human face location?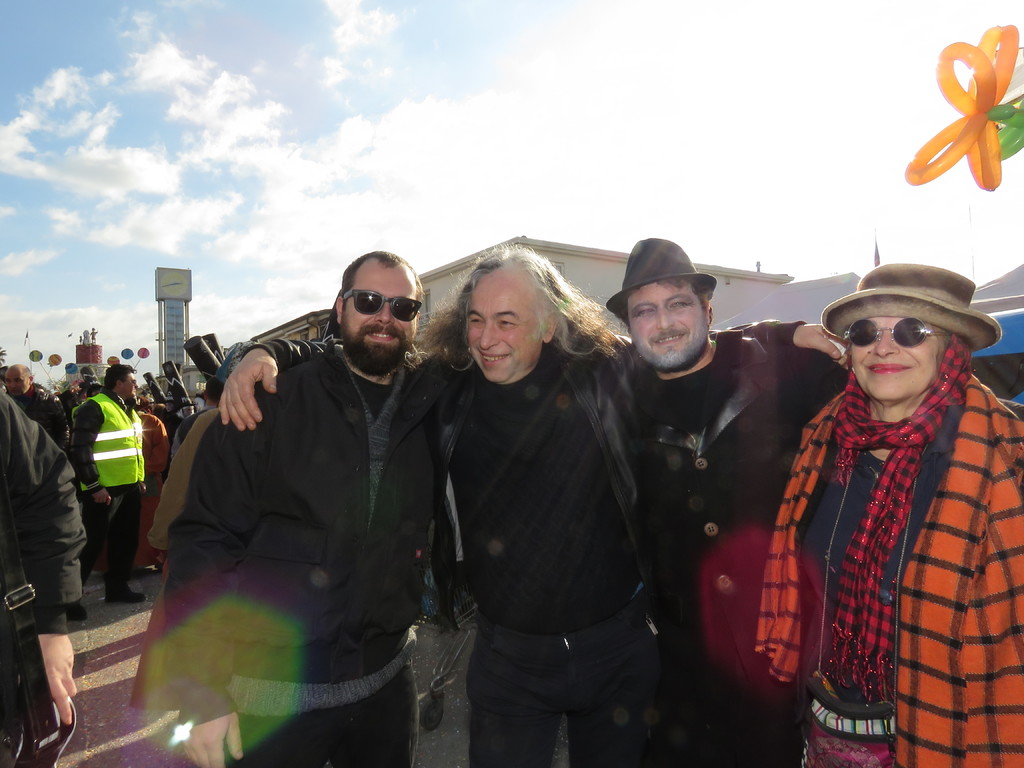
(left=123, top=371, right=136, bottom=397)
